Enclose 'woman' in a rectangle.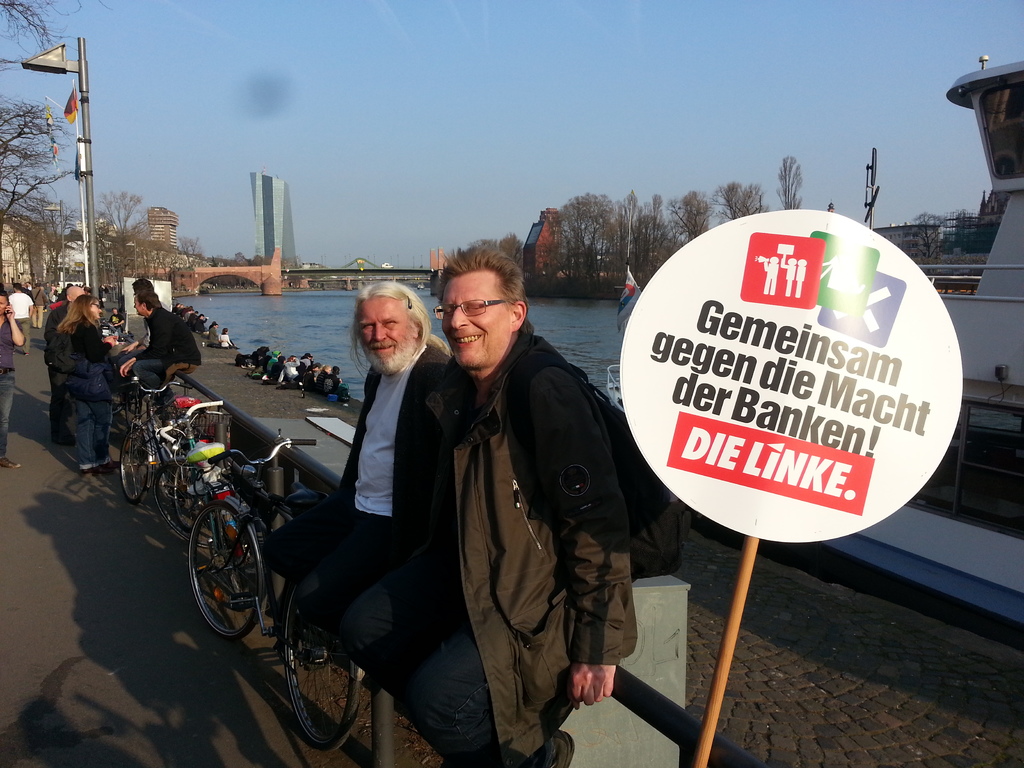
bbox=(45, 296, 131, 467).
